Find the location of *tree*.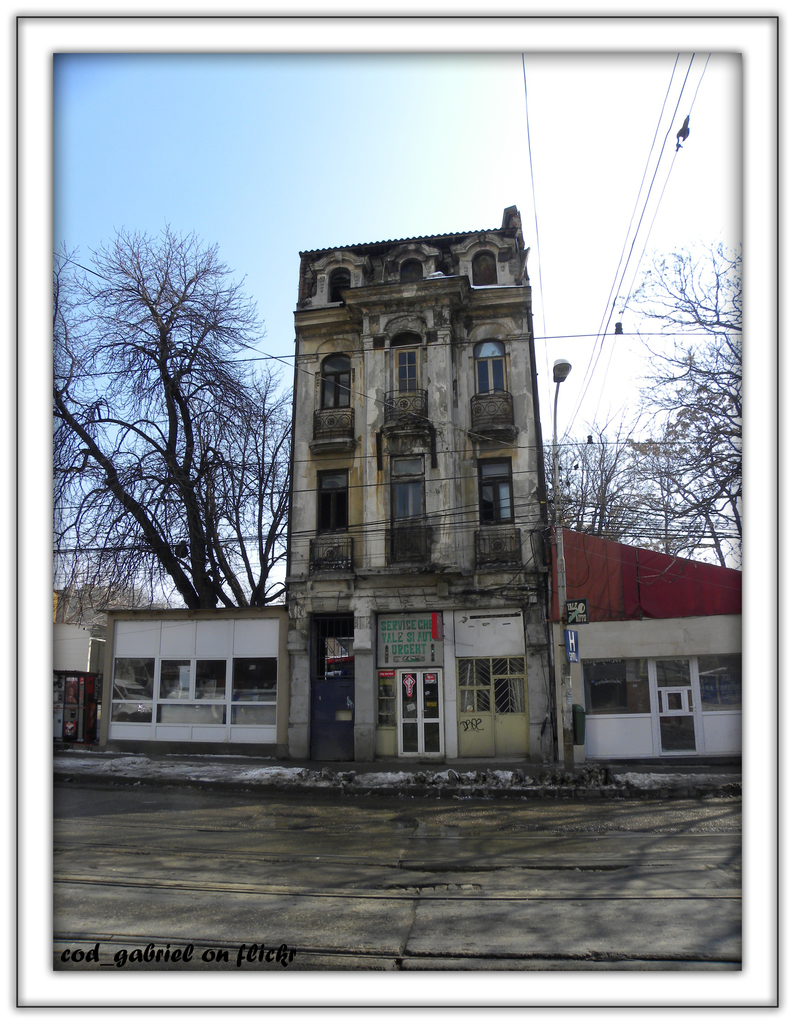
Location: (left=47, top=192, right=305, bottom=685).
